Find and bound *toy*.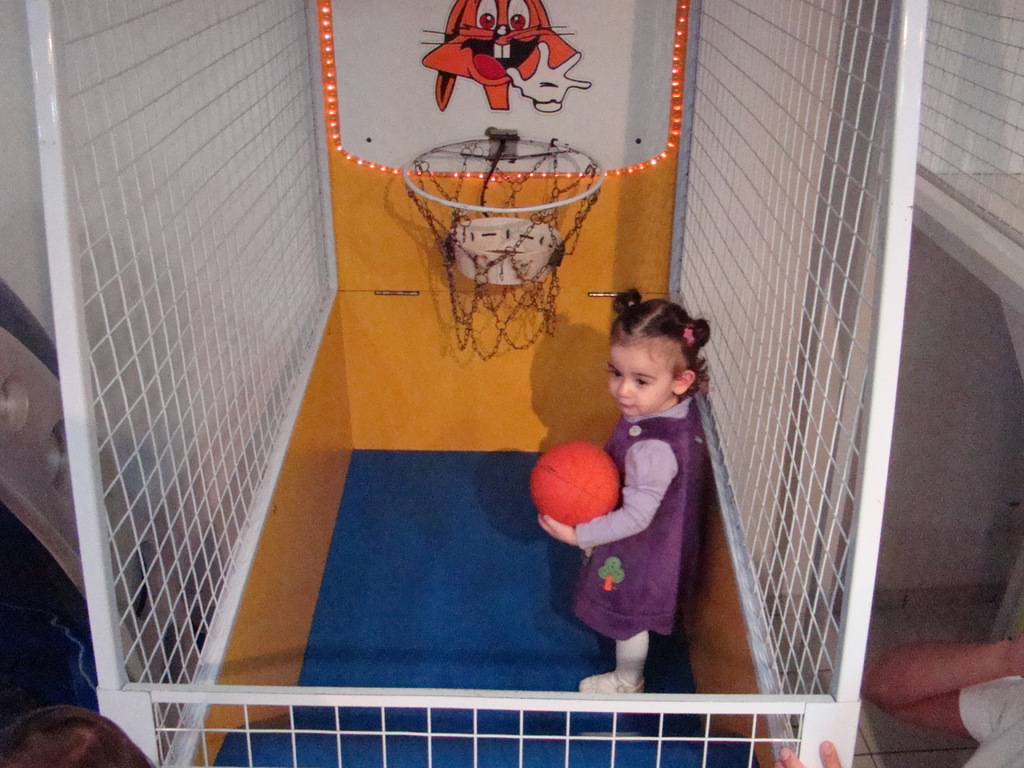
Bound: box=[524, 438, 625, 529].
